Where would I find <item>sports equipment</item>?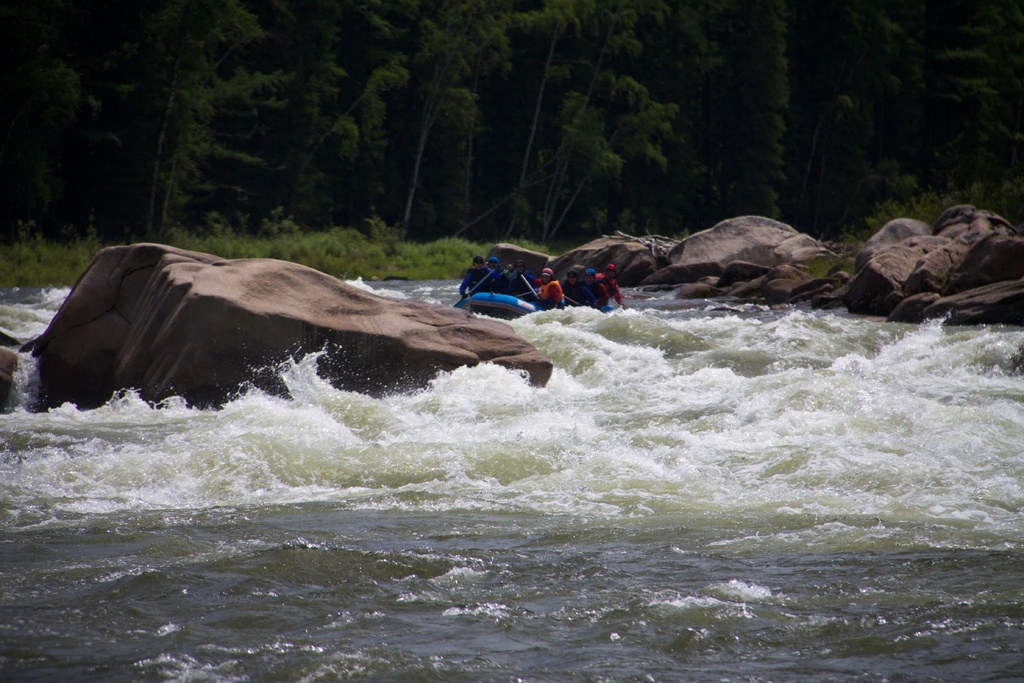
At region(454, 262, 613, 319).
